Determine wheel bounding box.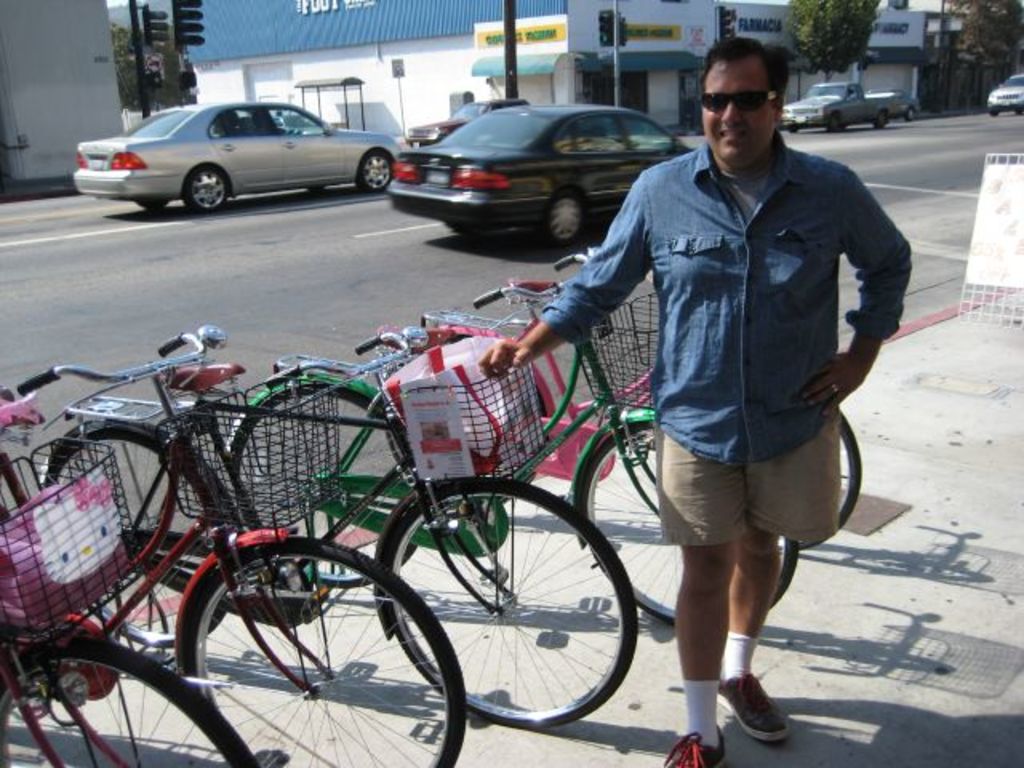
Determined: BBox(360, 150, 390, 192).
